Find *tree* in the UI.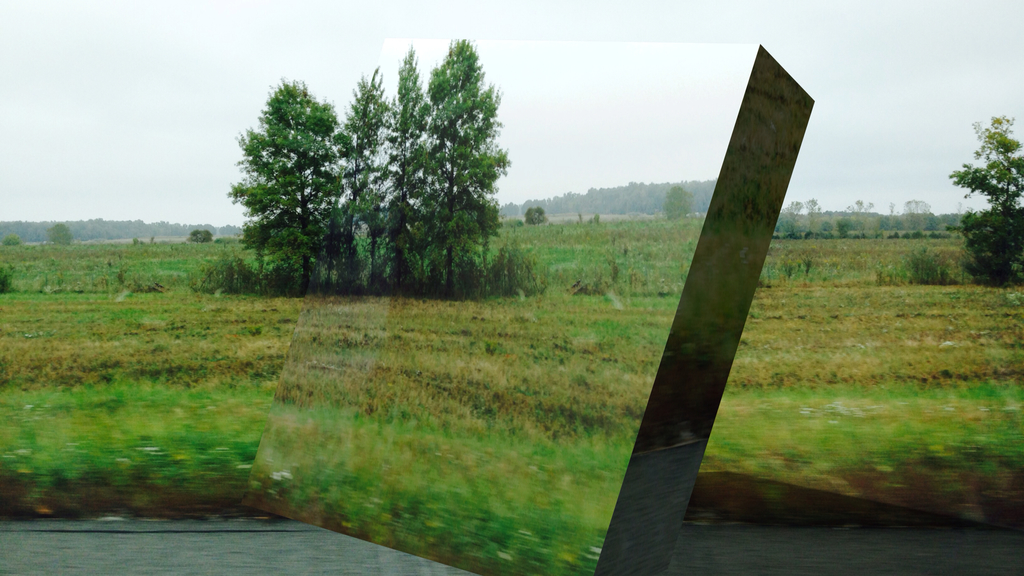
UI element at x1=45 y1=221 x2=68 y2=245.
